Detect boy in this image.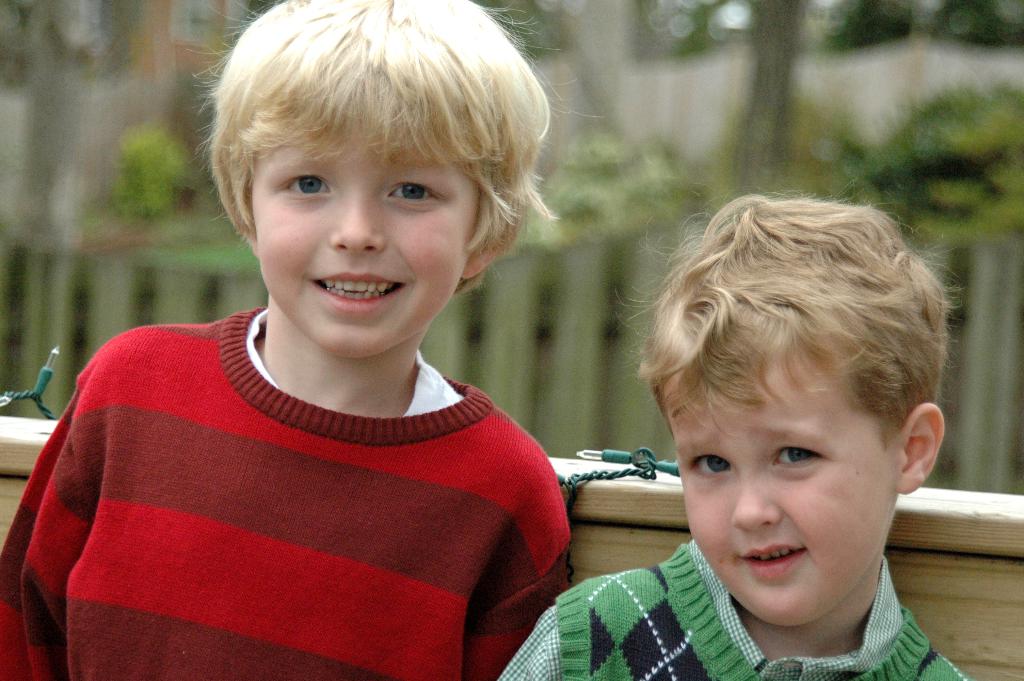
Detection: x1=0, y1=0, x2=601, y2=644.
